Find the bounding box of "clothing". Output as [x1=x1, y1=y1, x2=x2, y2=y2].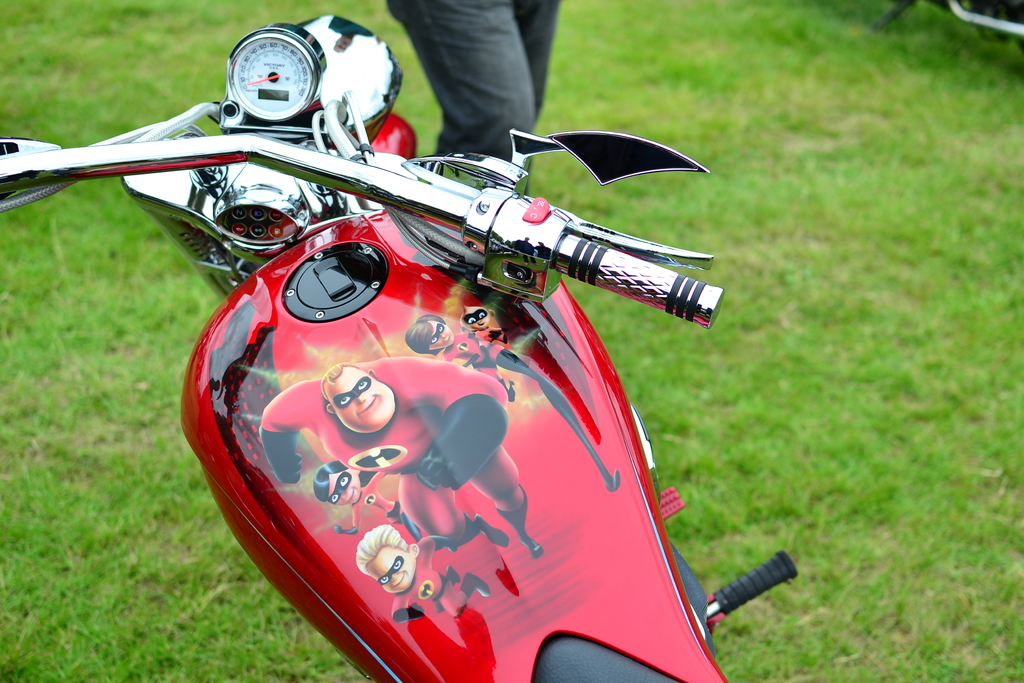
[x1=388, y1=0, x2=560, y2=163].
